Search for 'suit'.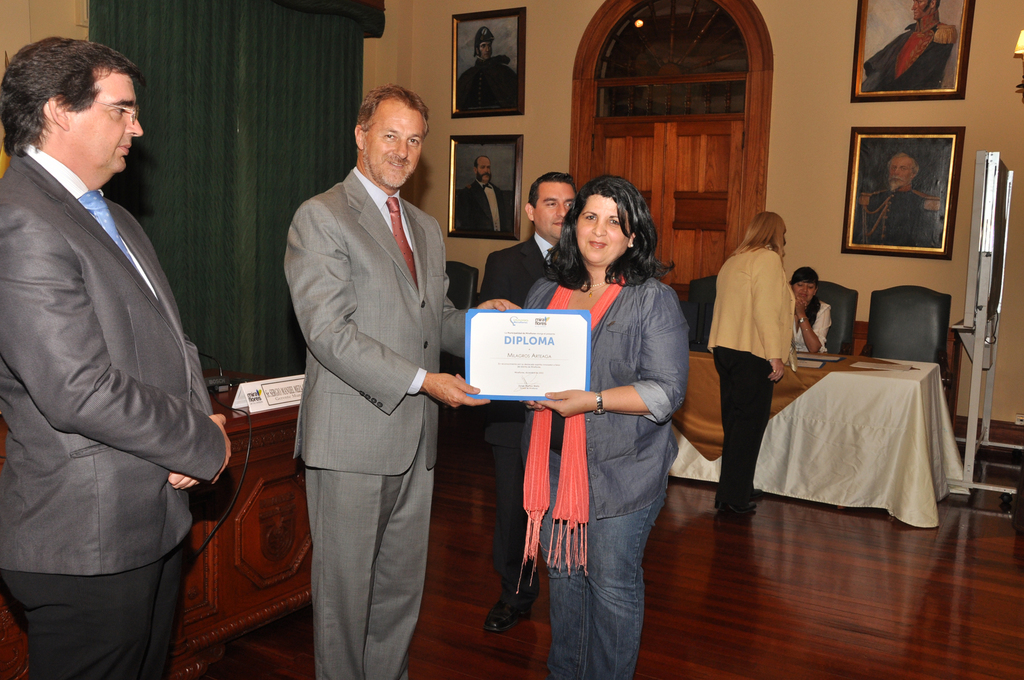
Found at 855 183 941 249.
